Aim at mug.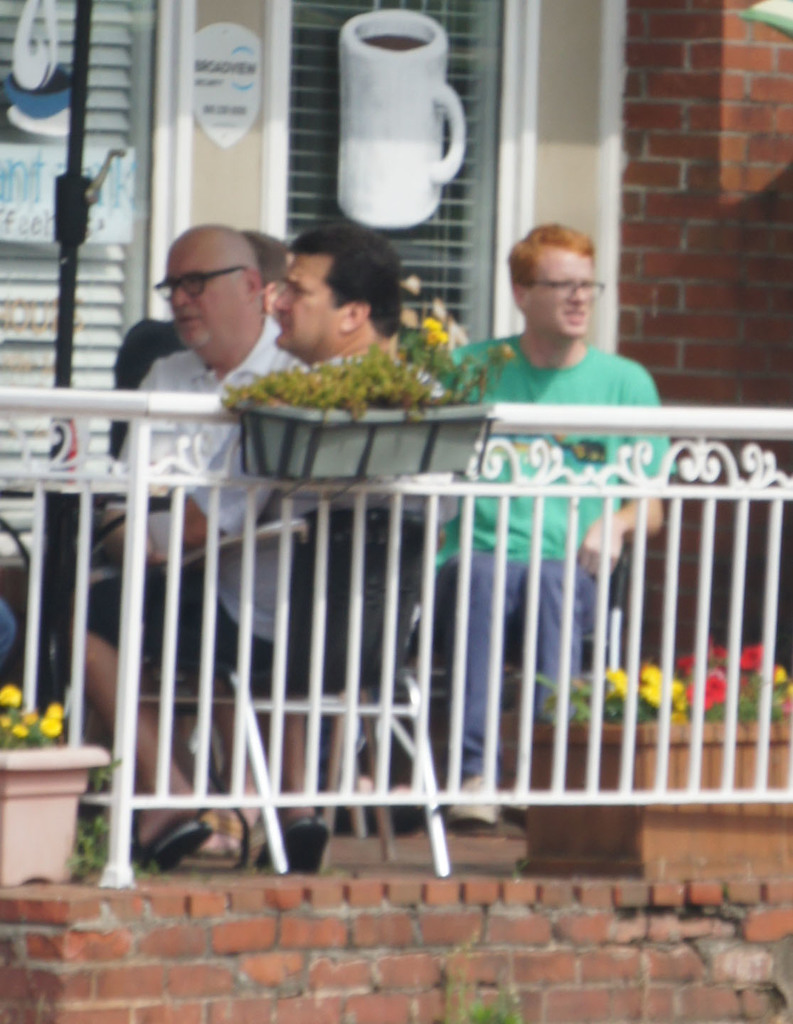
Aimed at 336 7 467 237.
